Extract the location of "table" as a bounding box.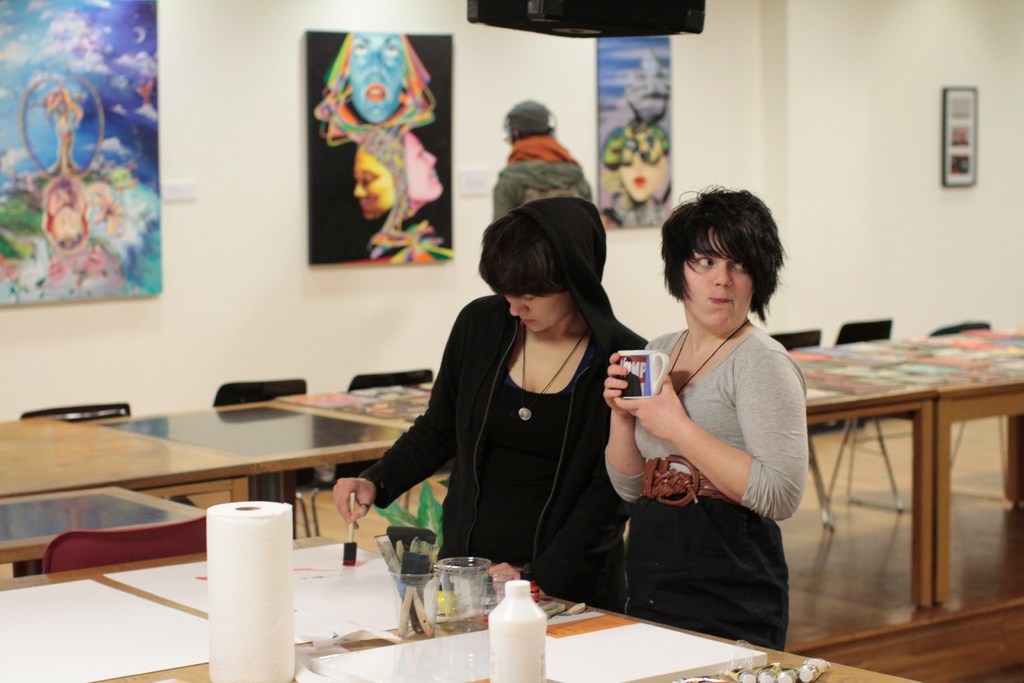
pyautogui.locateOnScreen(0, 371, 939, 493).
